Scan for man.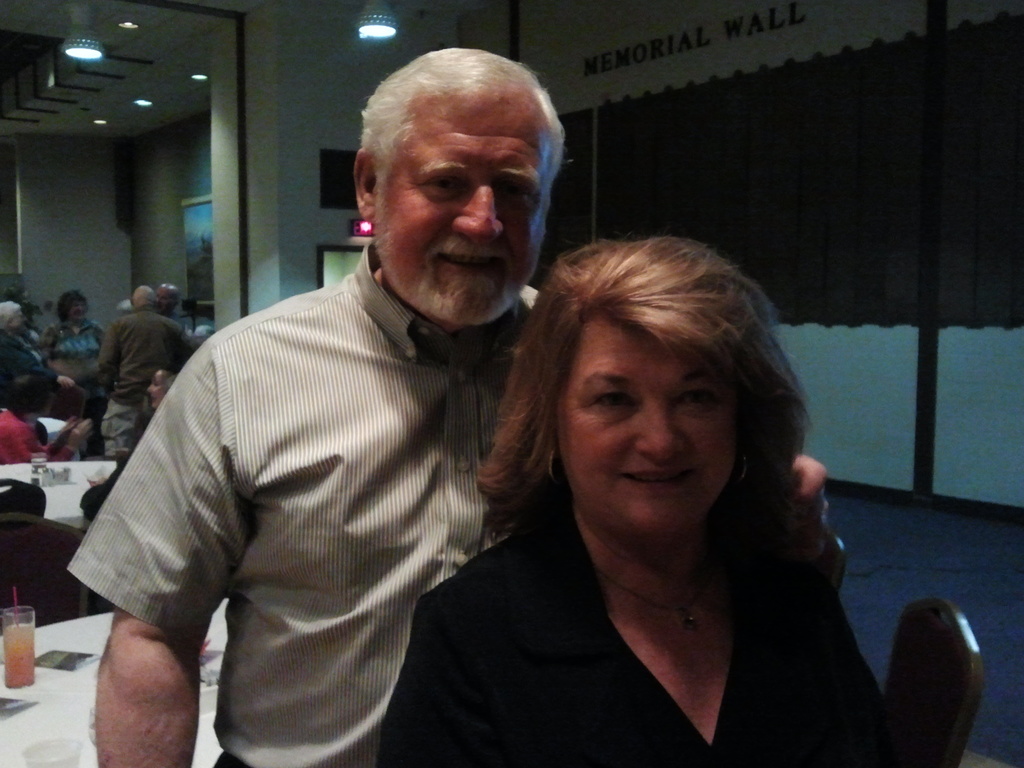
Scan result: detection(166, 95, 723, 767).
